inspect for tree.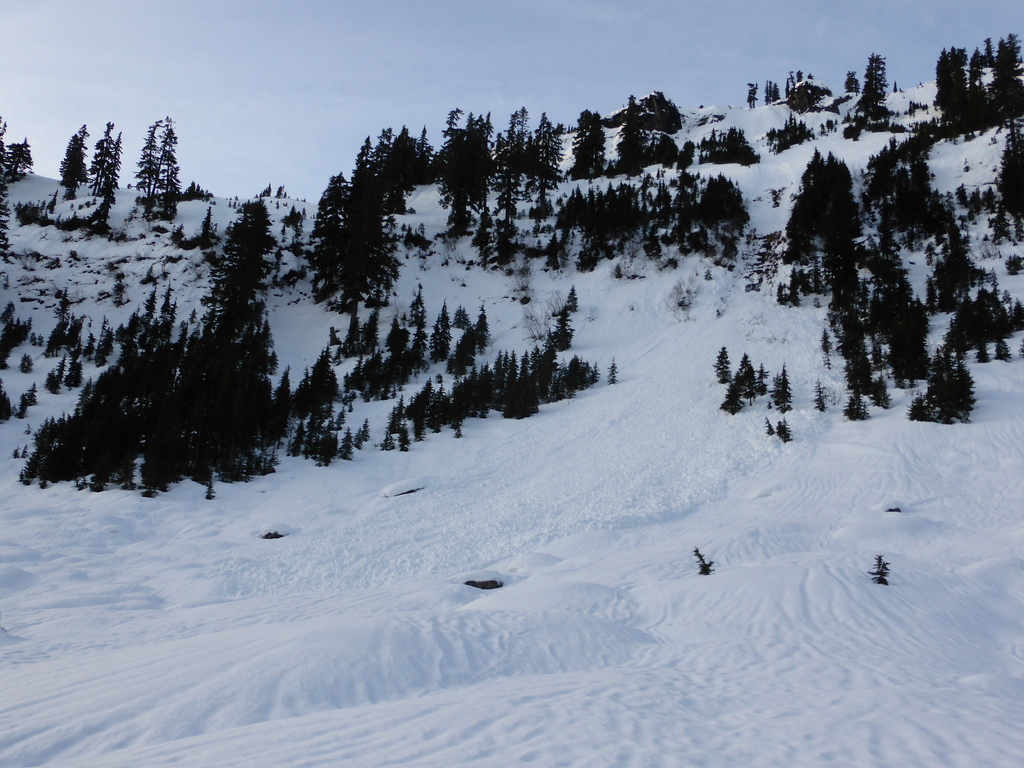
Inspection: l=58, t=117, r=90, b=204.
